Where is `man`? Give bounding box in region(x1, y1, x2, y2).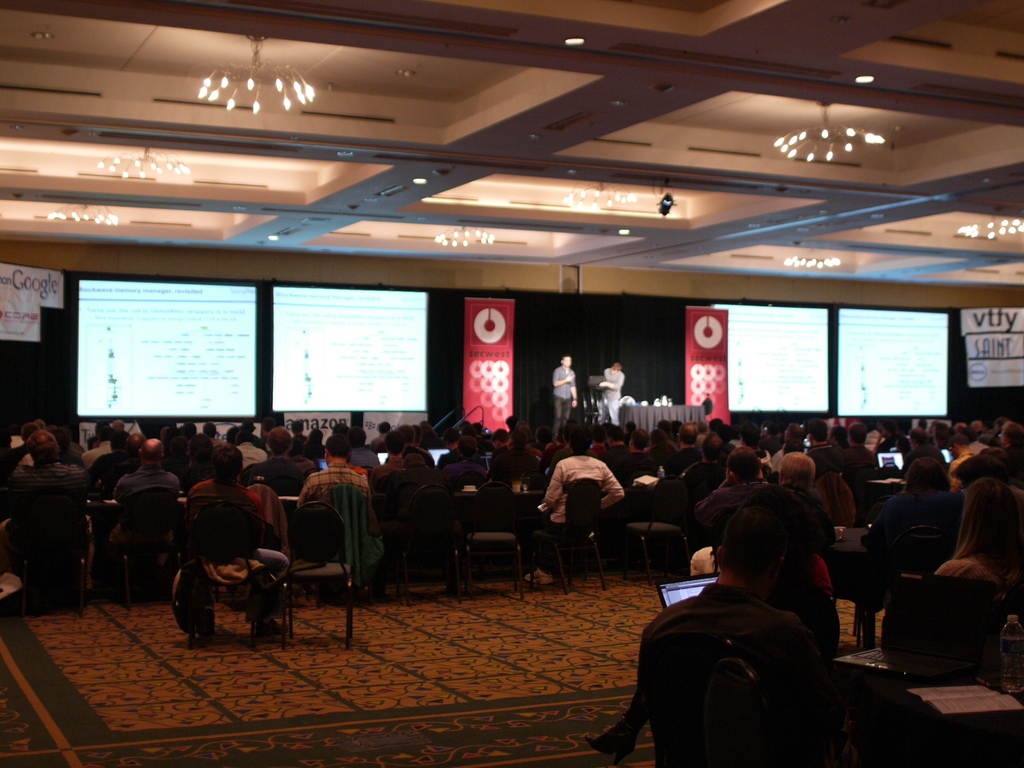
region(189, 443, 294, 639).
